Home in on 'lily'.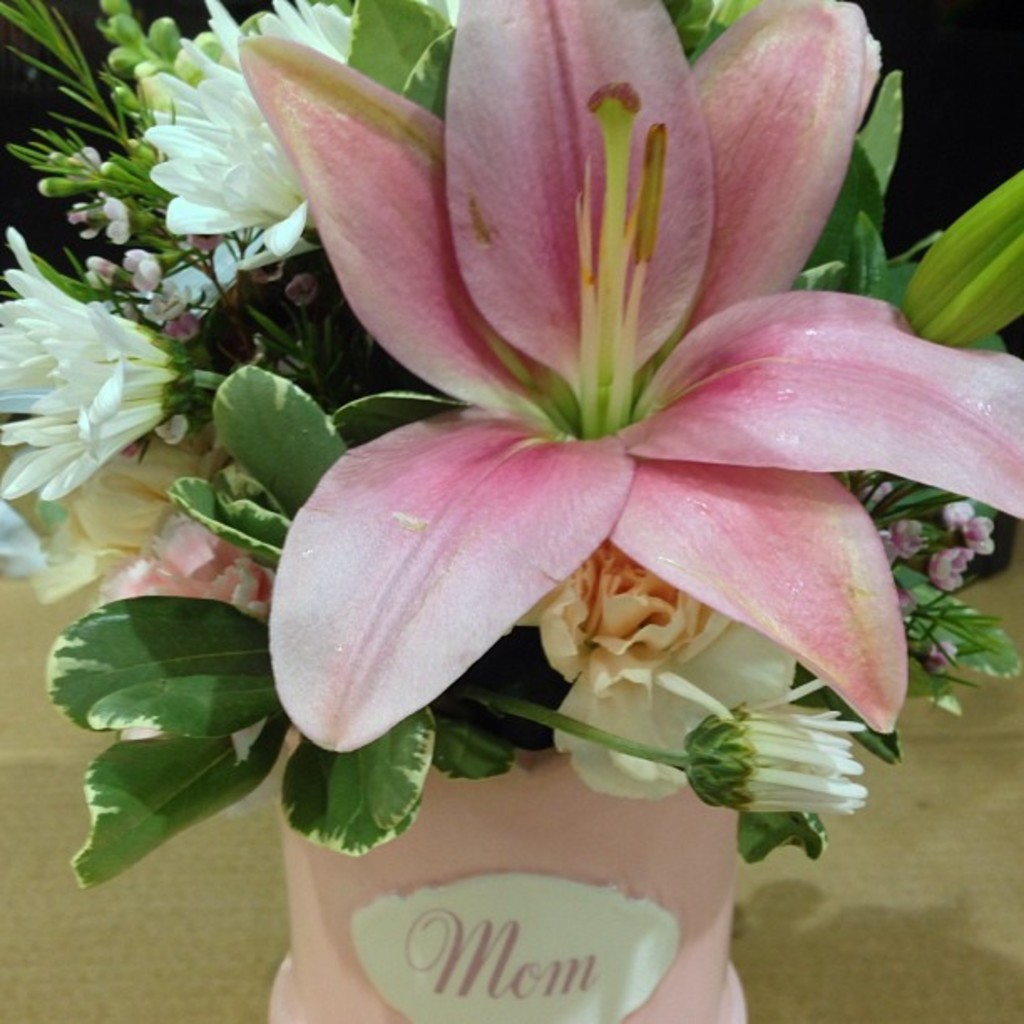
Homed in at l=234, t=0, r=1022, b=756.
